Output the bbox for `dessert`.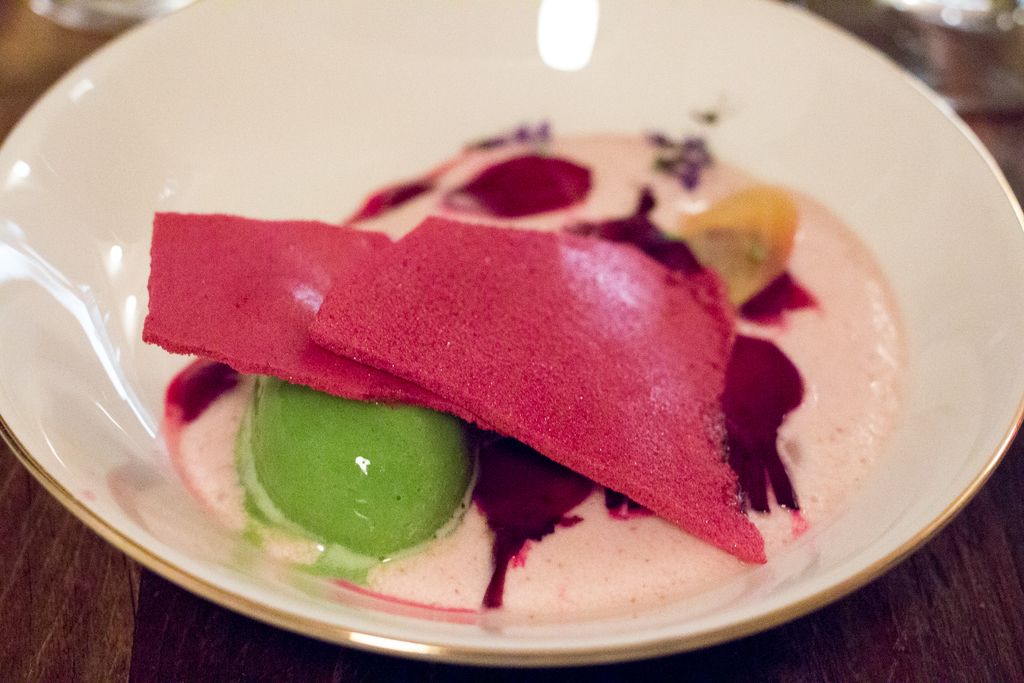
x1=138 y1=120 x2=924 y2=625.
